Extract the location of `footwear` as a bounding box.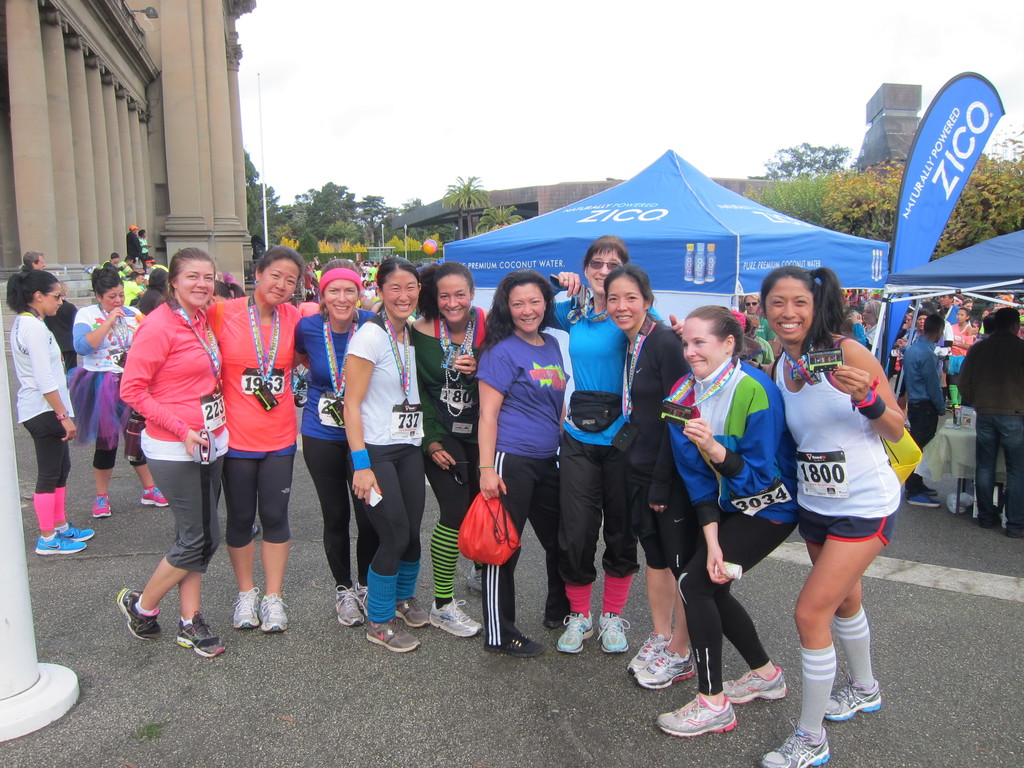
[34, 526, 86, 553].
